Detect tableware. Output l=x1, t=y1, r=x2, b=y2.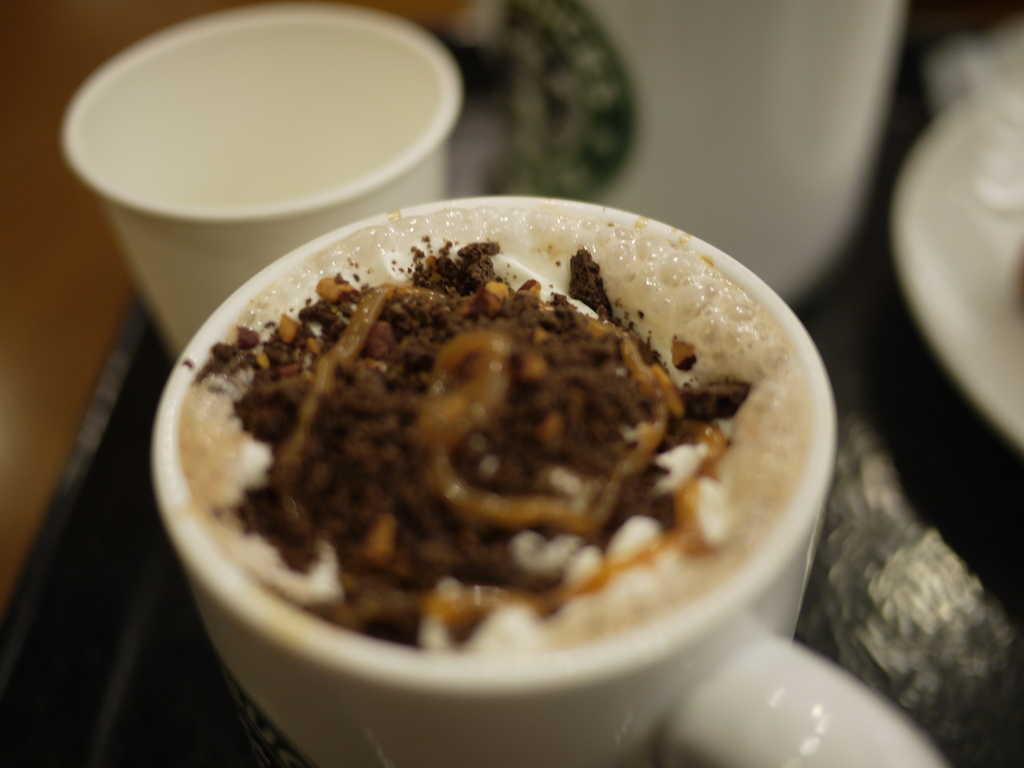
l=147, t=173, r=872, b=767.
